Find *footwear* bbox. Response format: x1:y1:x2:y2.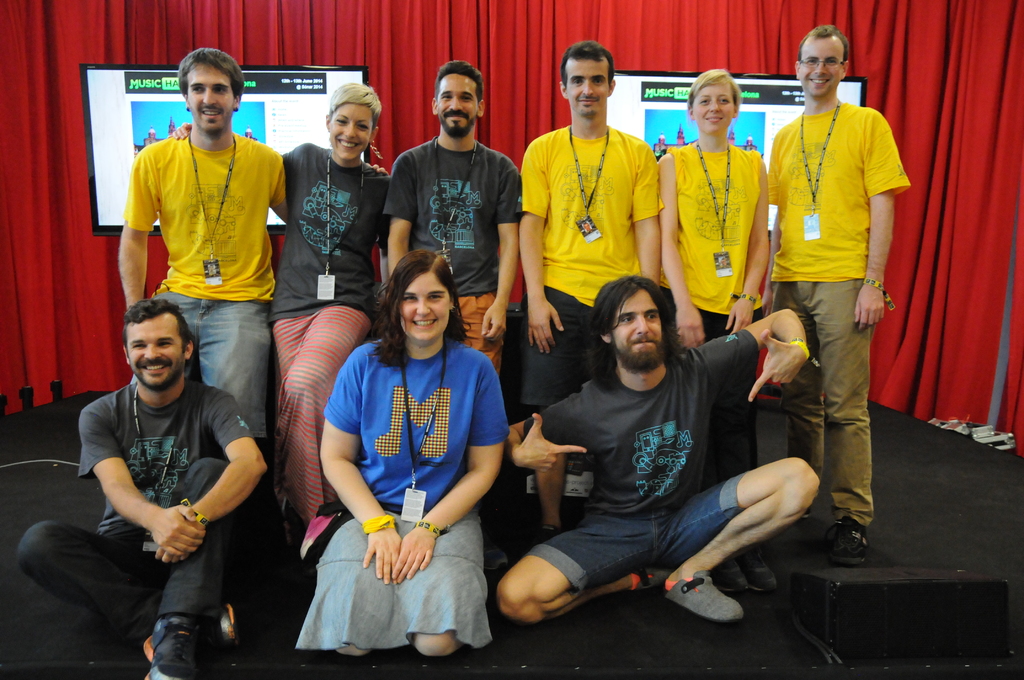
664:573:744:619.
